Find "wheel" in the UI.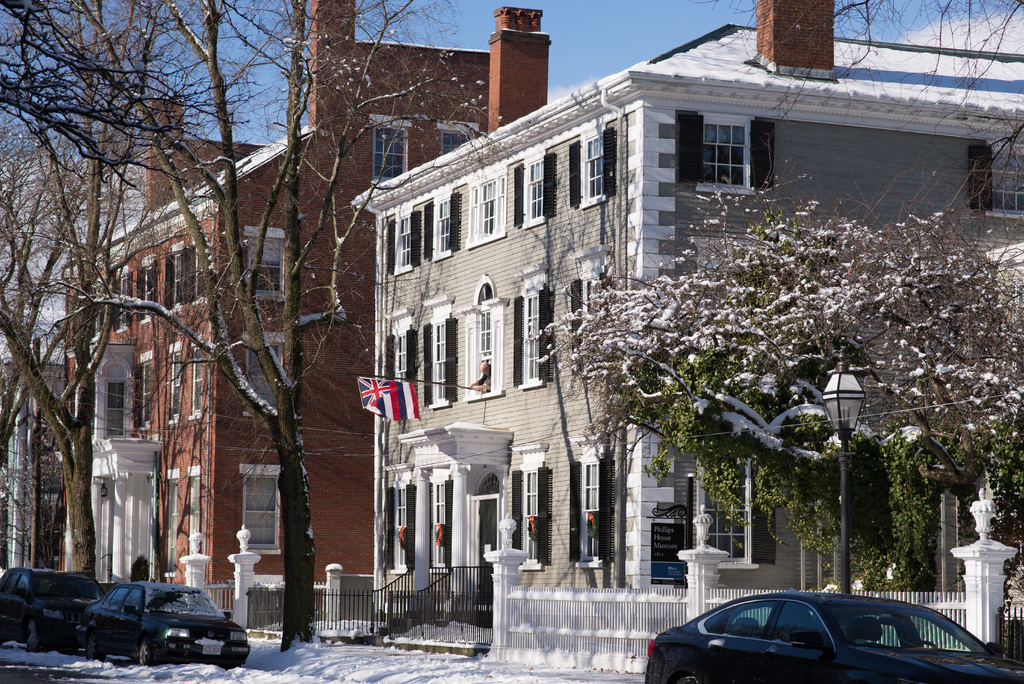
UI element at (left=135, top=640, right=156, bottom=666).
